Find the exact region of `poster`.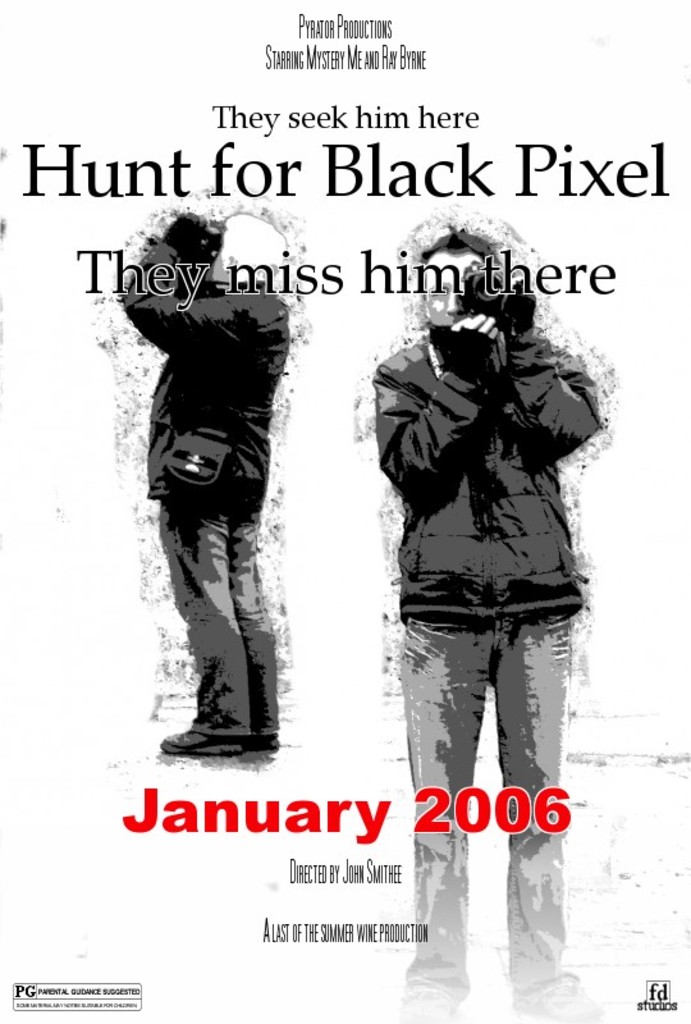
Exact region: rect(0, 0, 690, 1023).
